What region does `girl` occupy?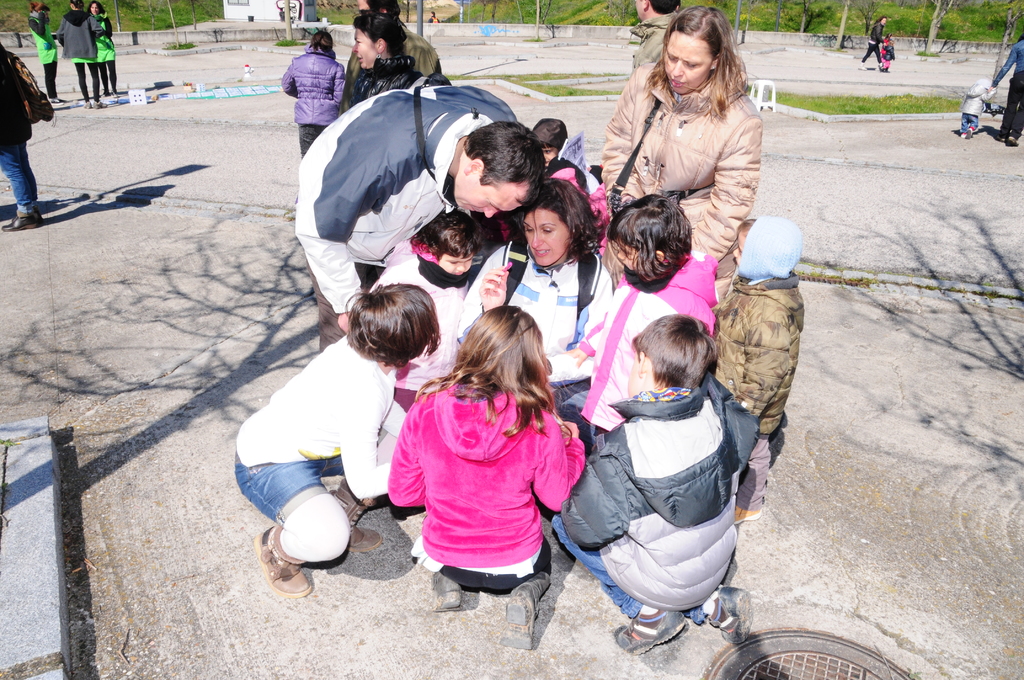
detection(572, 182, 717, 455).
